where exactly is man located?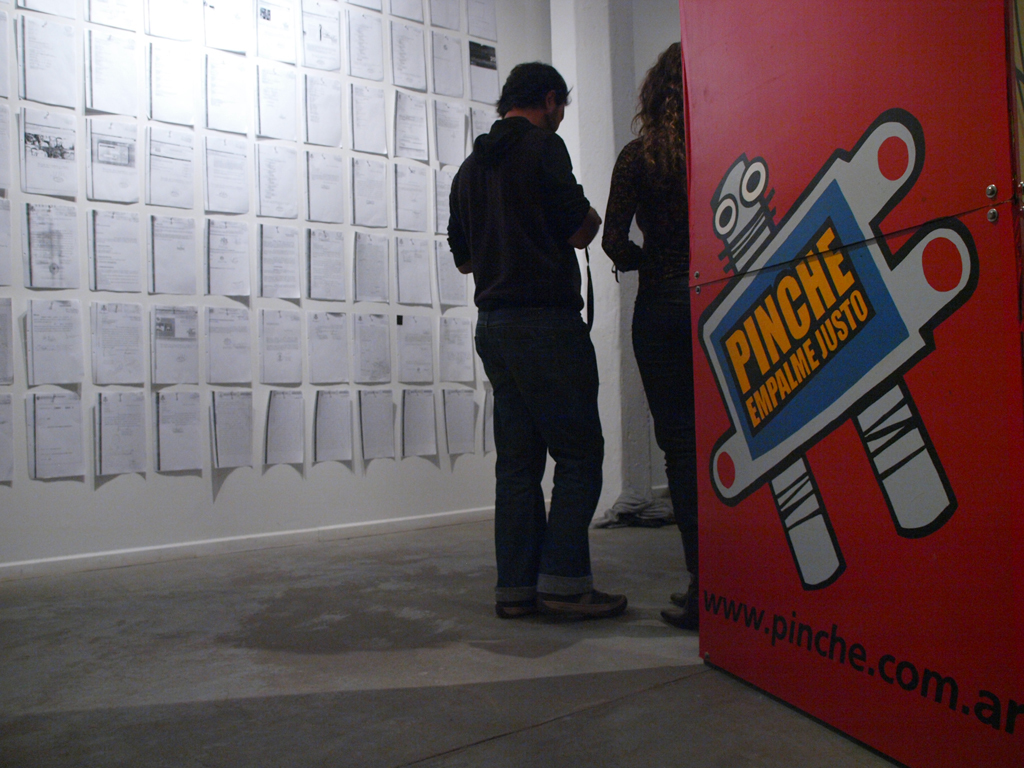
Its bounding box is l=444, t=58, r=626, b=615.
